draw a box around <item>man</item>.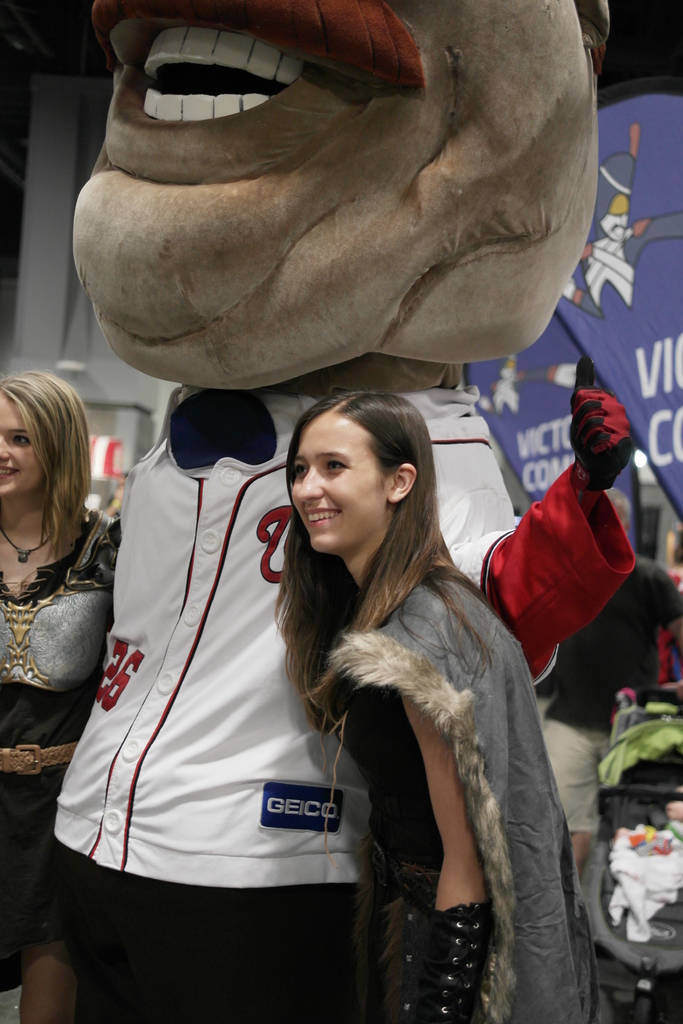
535:487:682:861.
